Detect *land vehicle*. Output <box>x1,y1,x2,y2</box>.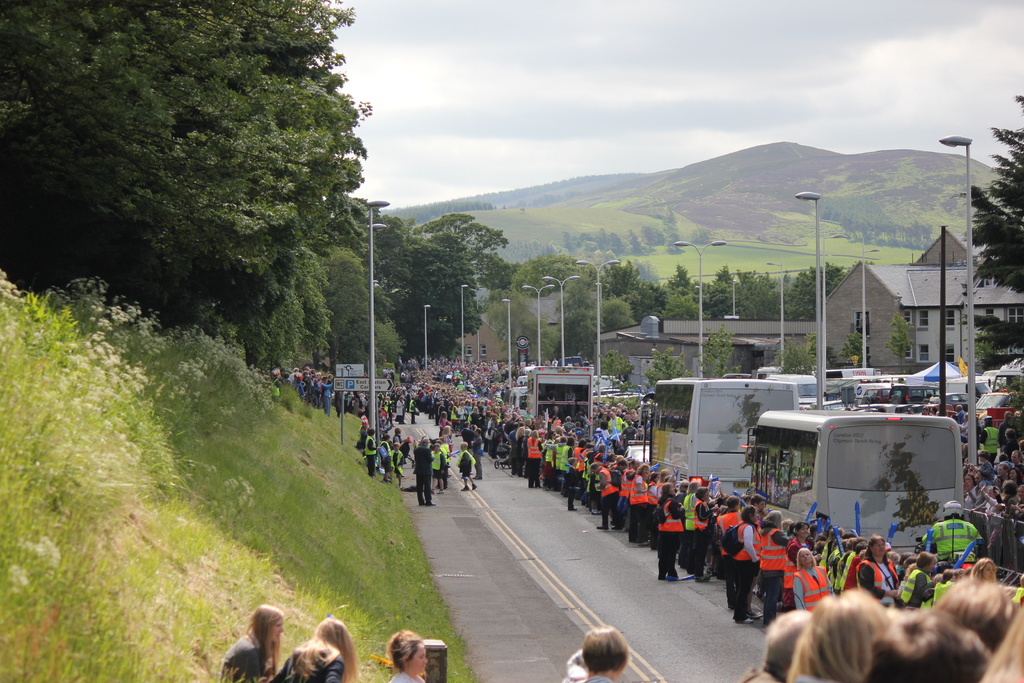
<box>974,389,1021,425</box>.
